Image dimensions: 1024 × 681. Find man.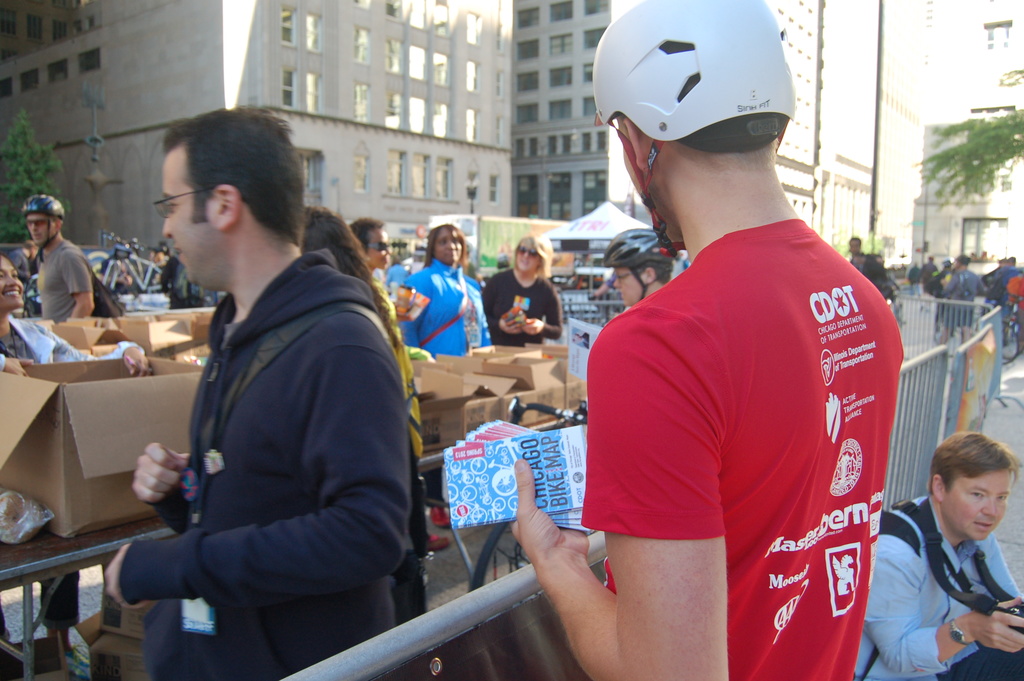
bbox=[20, 190, 106, 325].
